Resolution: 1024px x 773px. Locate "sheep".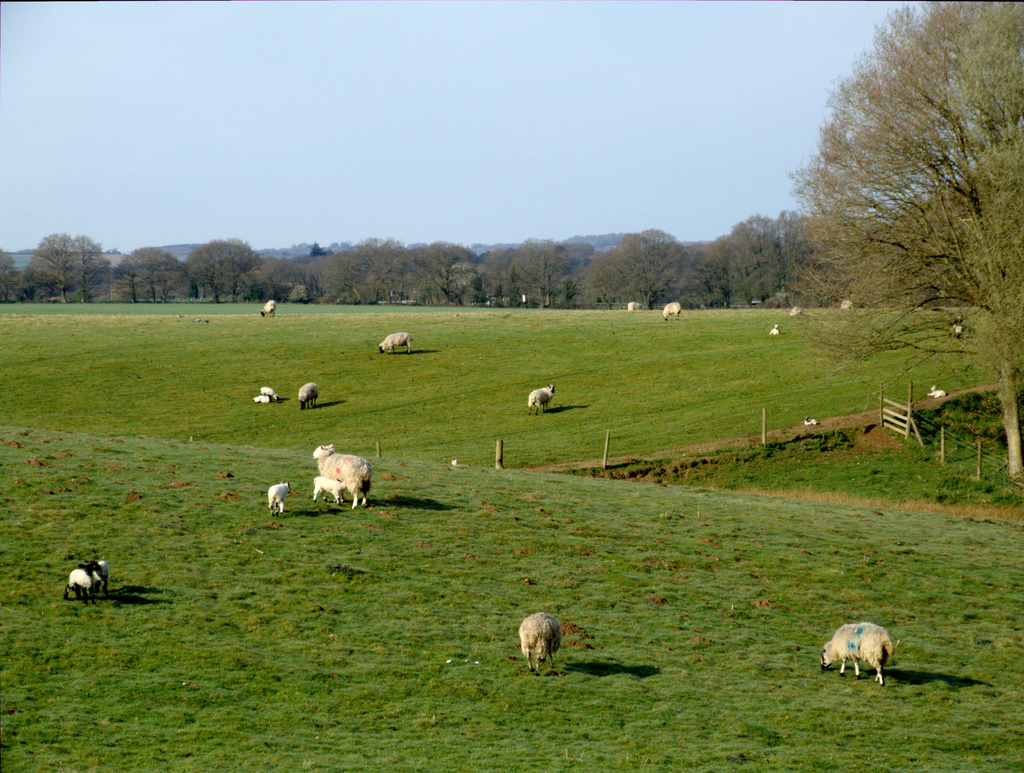
bbox(83, 561, 110, 593).
